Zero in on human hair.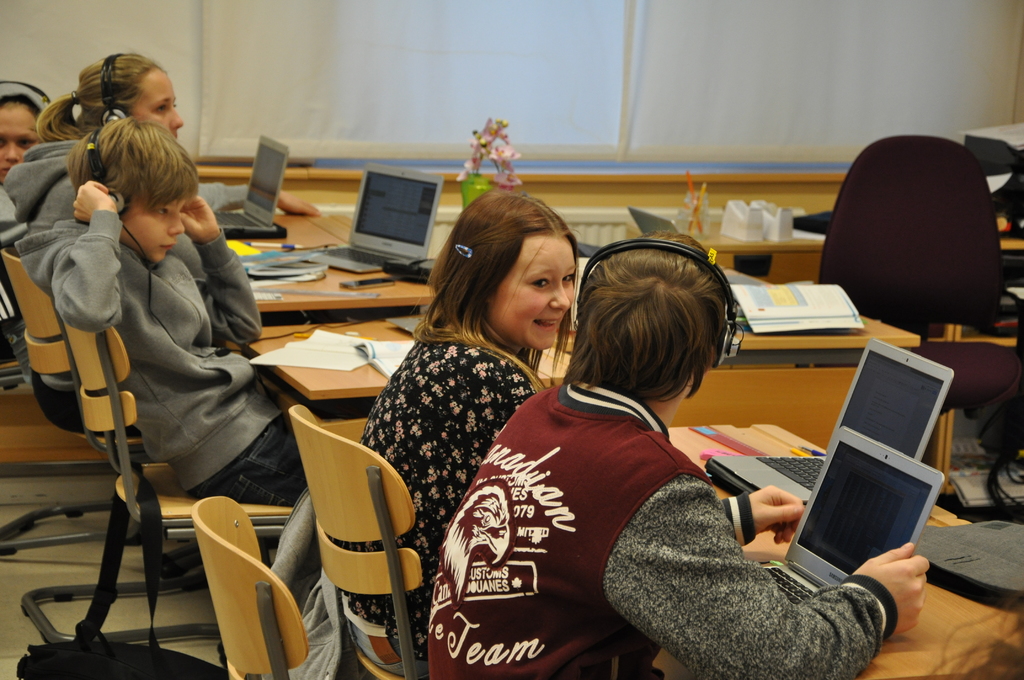
Zeroed in: <box>409,186,588,398</box>.
